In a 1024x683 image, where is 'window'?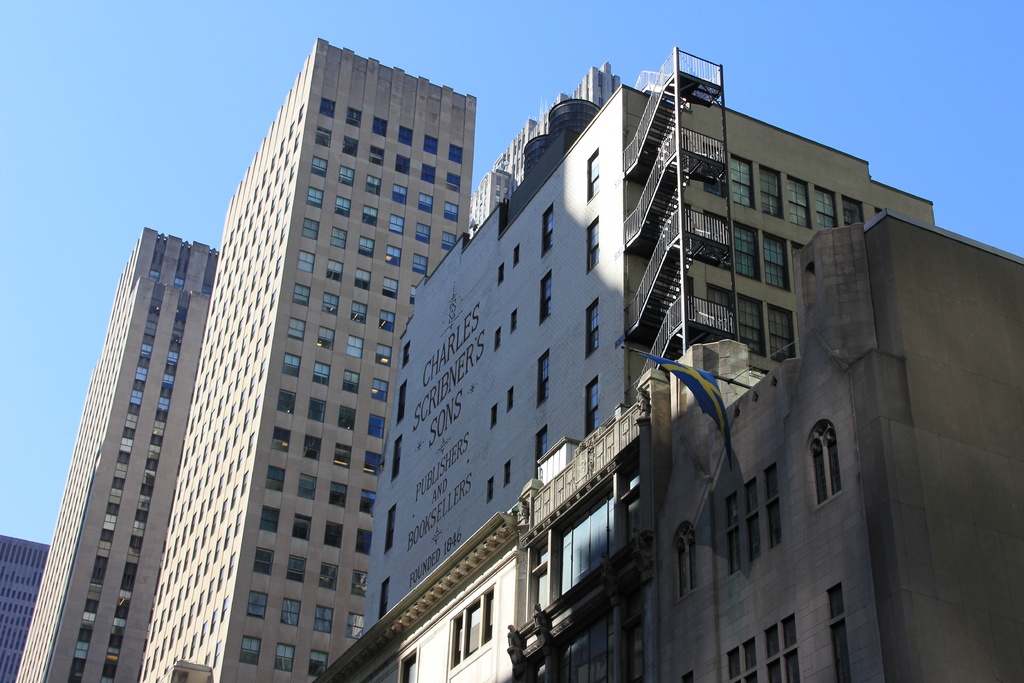
[left=439, top=233, right=451, bottom=251].
